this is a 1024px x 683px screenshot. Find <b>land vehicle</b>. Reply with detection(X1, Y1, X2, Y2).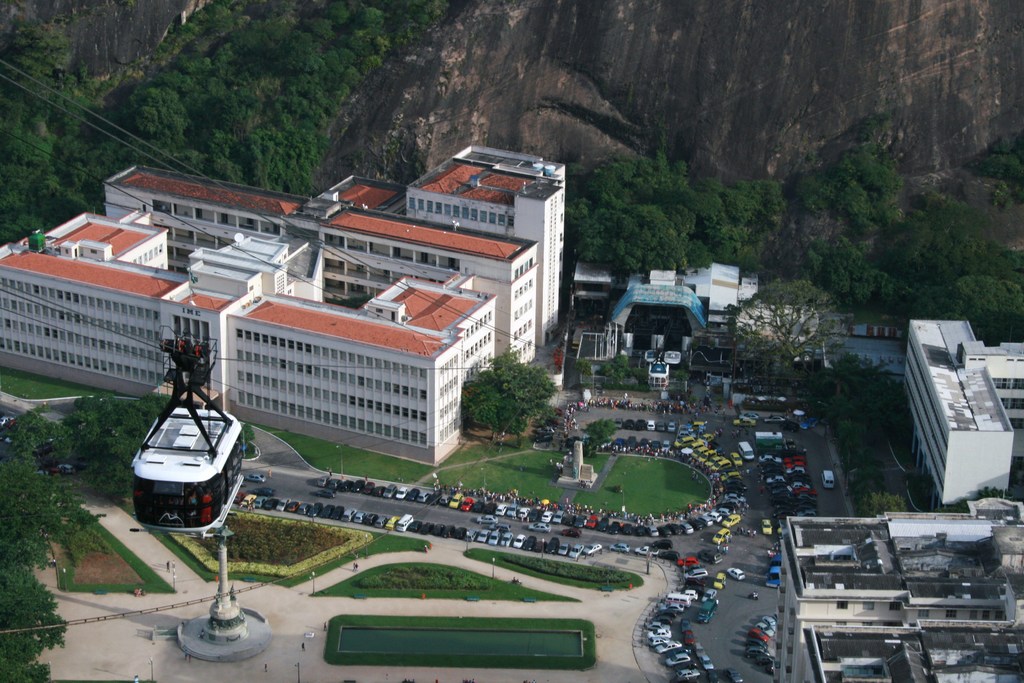
detection(646, 619, 673, 631).
